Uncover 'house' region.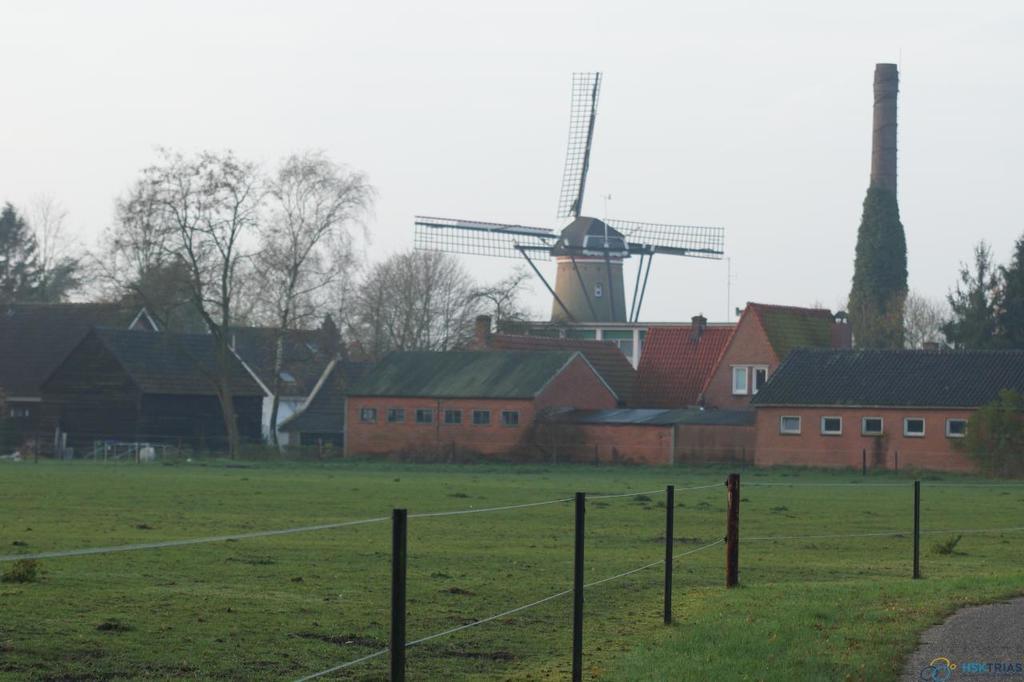
Uncovered: BBox(747, 348, 1023, 462).
